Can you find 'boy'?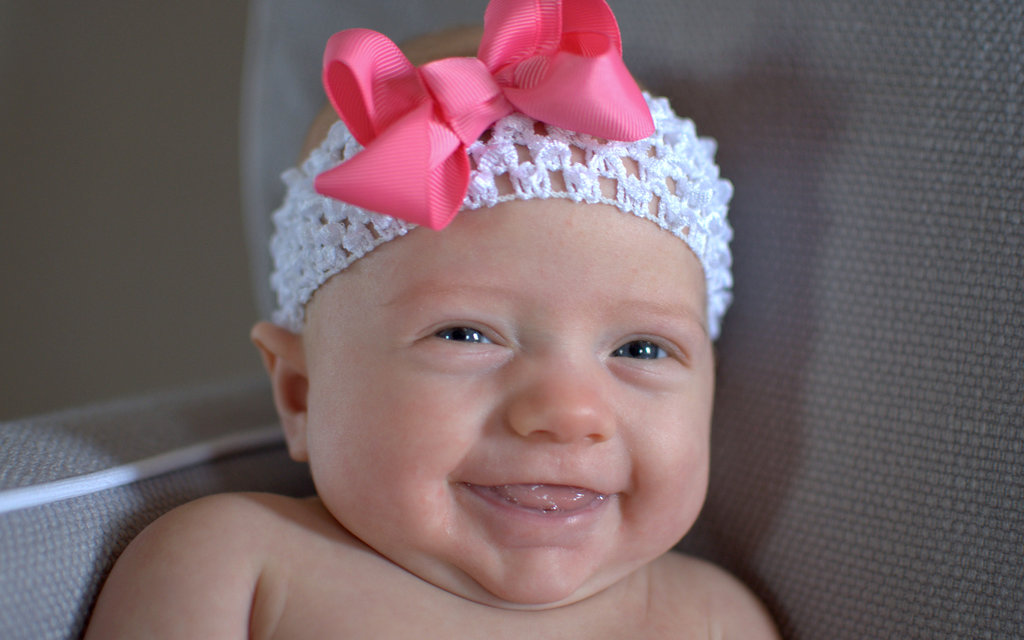
Yes, bounding box: (68,0,790,639).
